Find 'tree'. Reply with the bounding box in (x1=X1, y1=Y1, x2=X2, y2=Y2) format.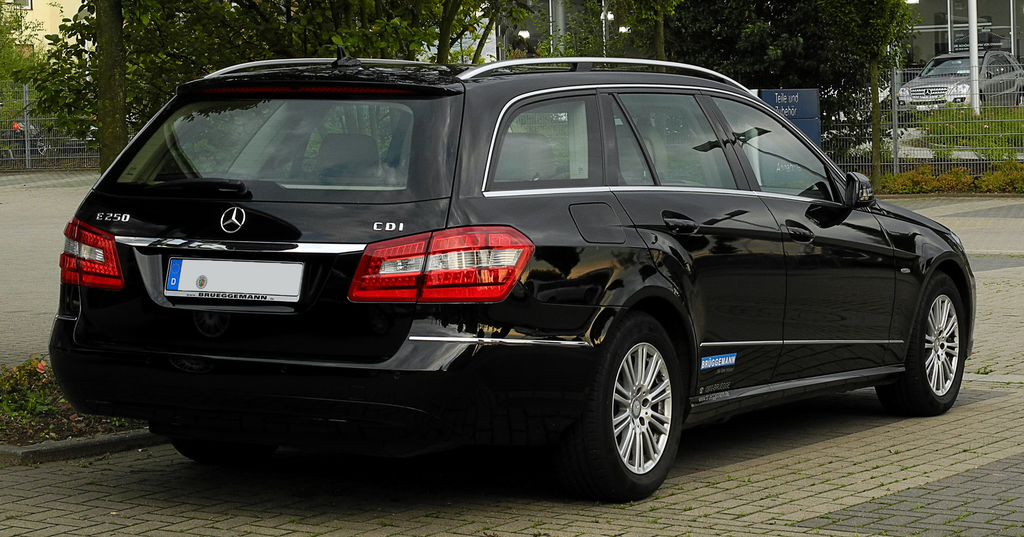
(x1=355, y1=0, x2=511, y2=74).
